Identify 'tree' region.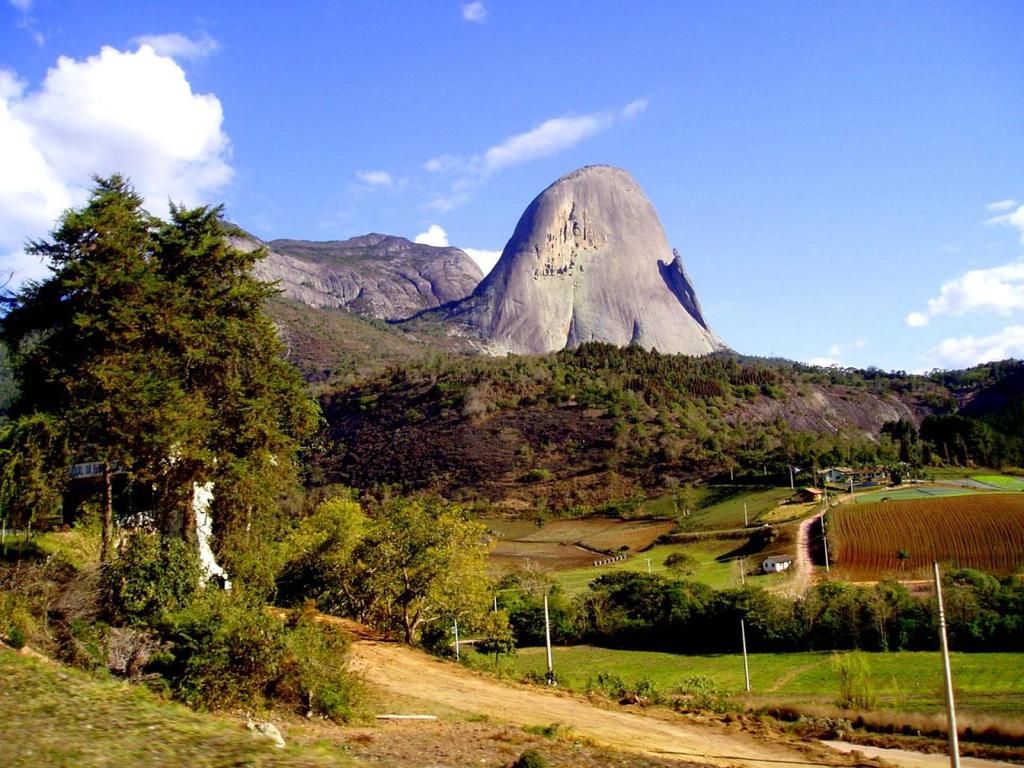
Region: l=18, t=165, r=330, b=560.
